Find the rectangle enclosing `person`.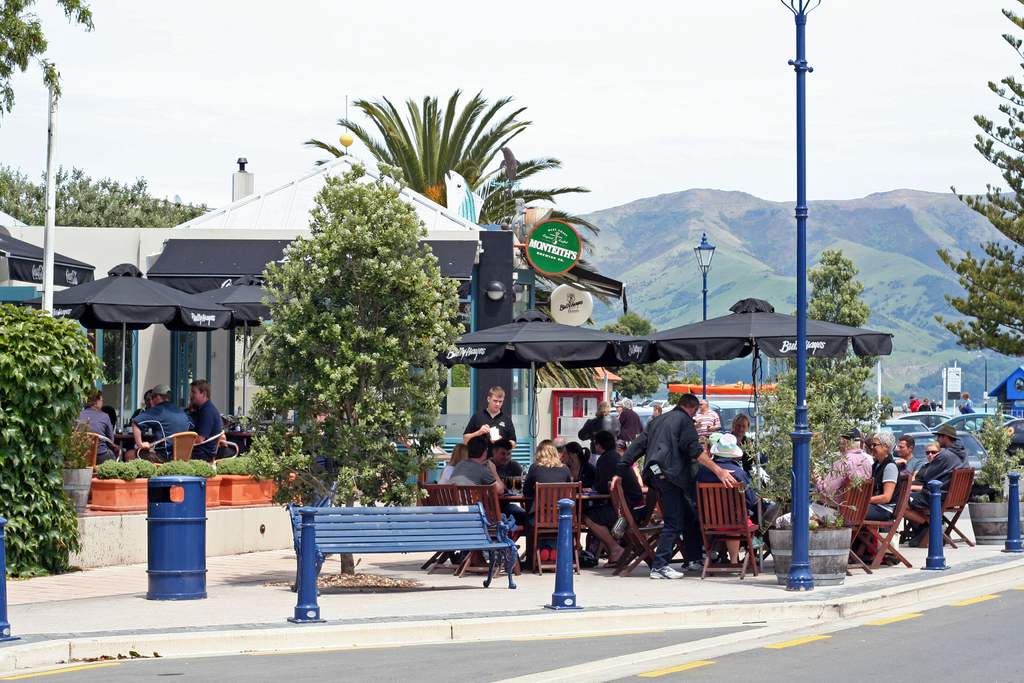
BBox(790, 432, 865, 531).
